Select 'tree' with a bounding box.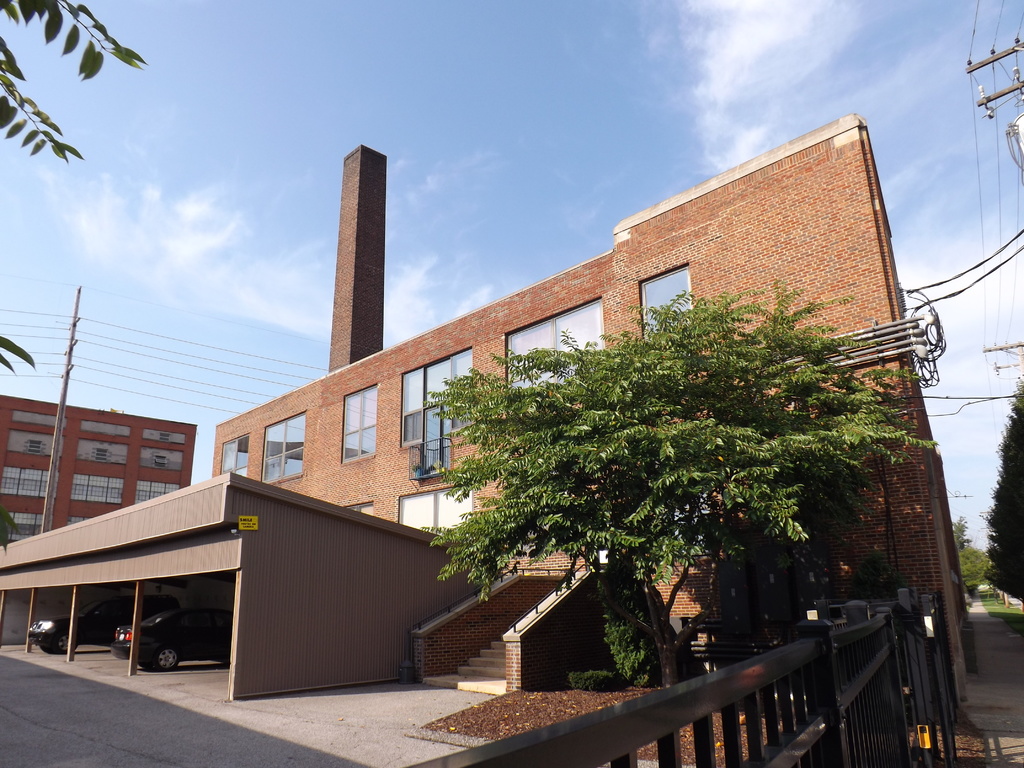
detection(419, 287, 957, 696).
